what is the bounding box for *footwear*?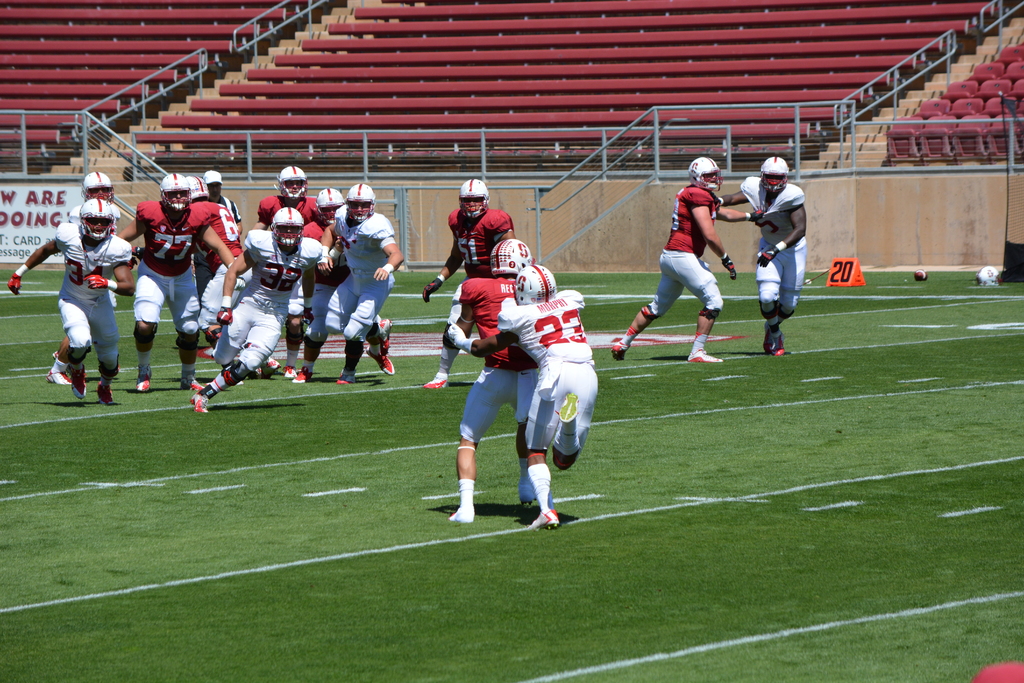
{"left": 70, "top": 369, "right": 92, "bottom": 397}.
